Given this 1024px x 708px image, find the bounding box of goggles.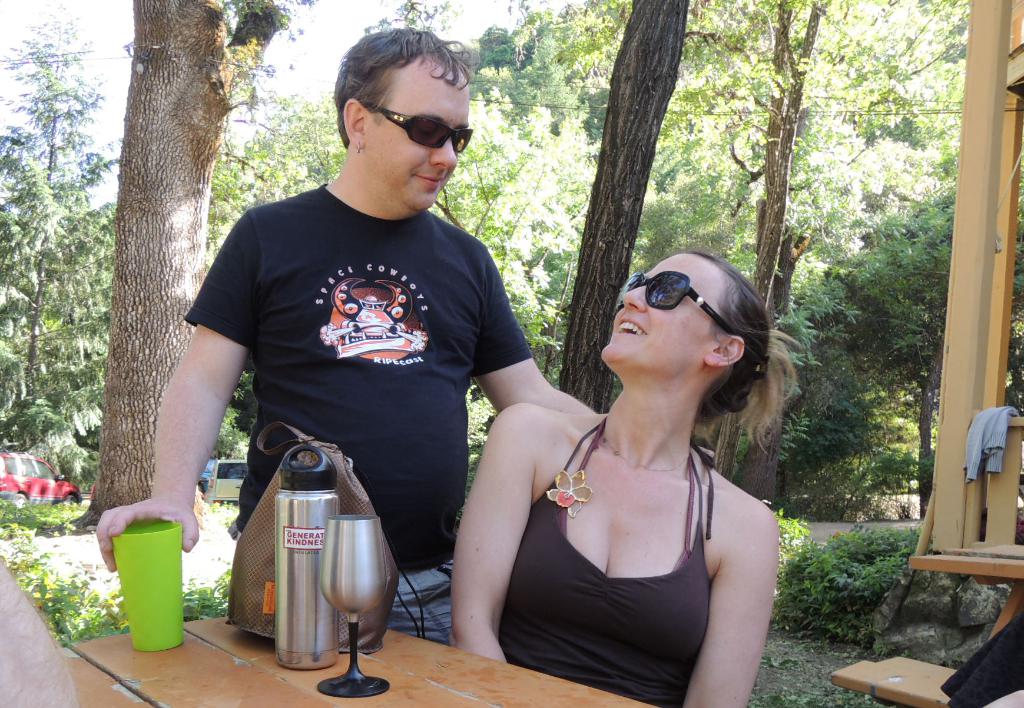
pyautogui.locateOnScreen(612, 271, 733, 329).
